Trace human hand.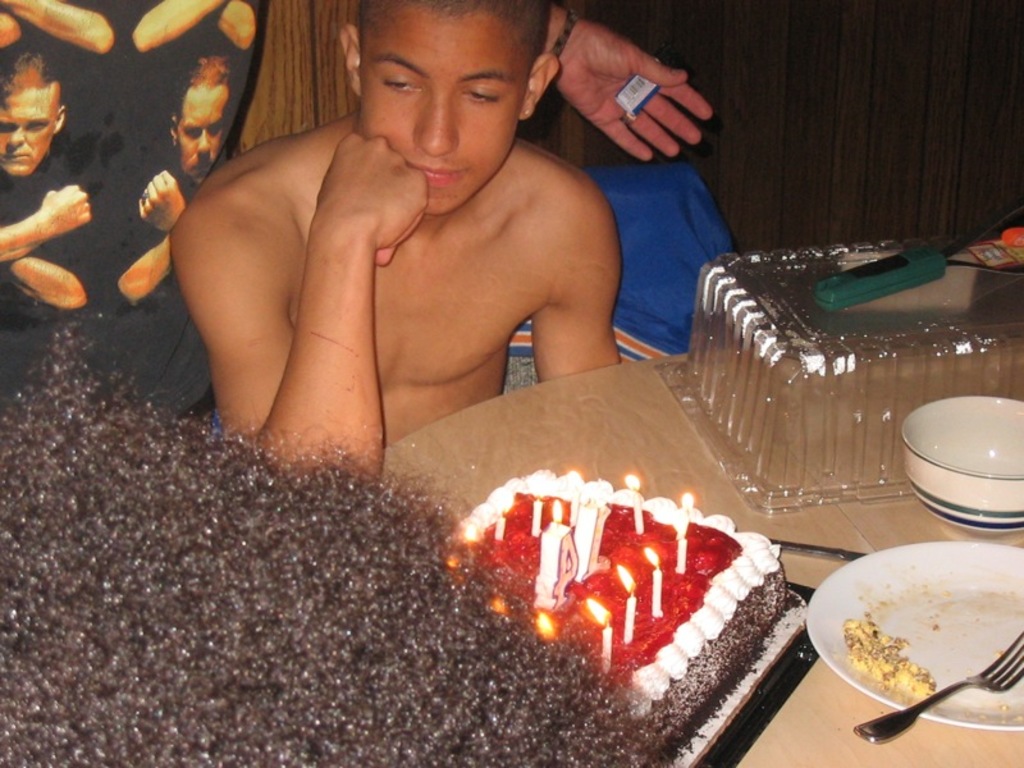
Traced to bbox=(136, 168, 187, 234).
